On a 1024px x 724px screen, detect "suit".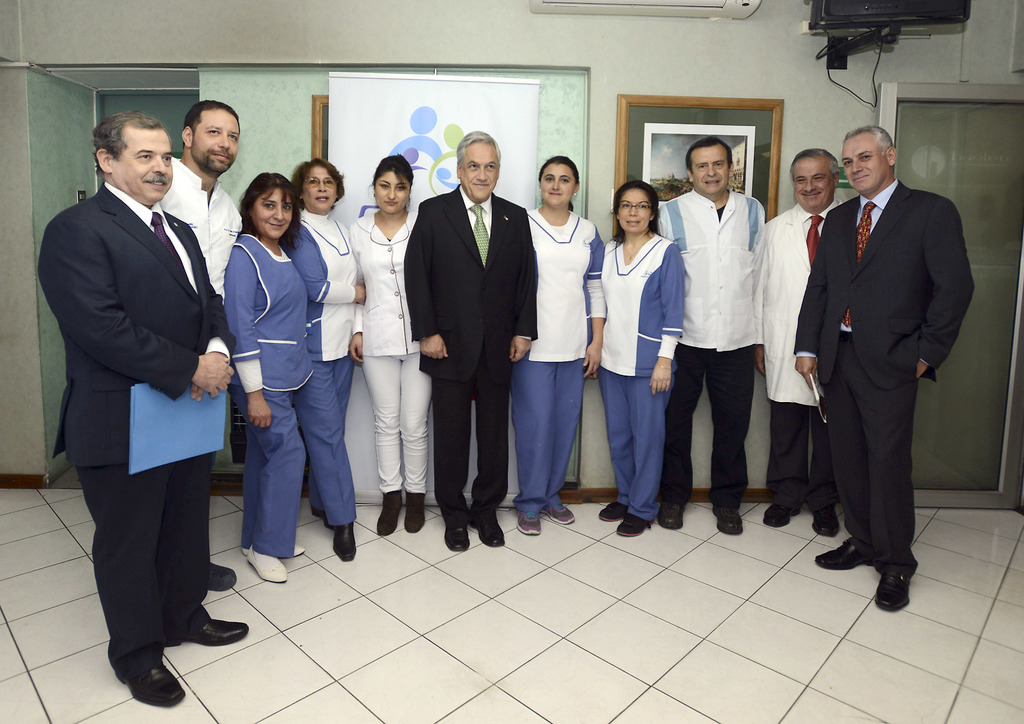
51 97 228 696.
